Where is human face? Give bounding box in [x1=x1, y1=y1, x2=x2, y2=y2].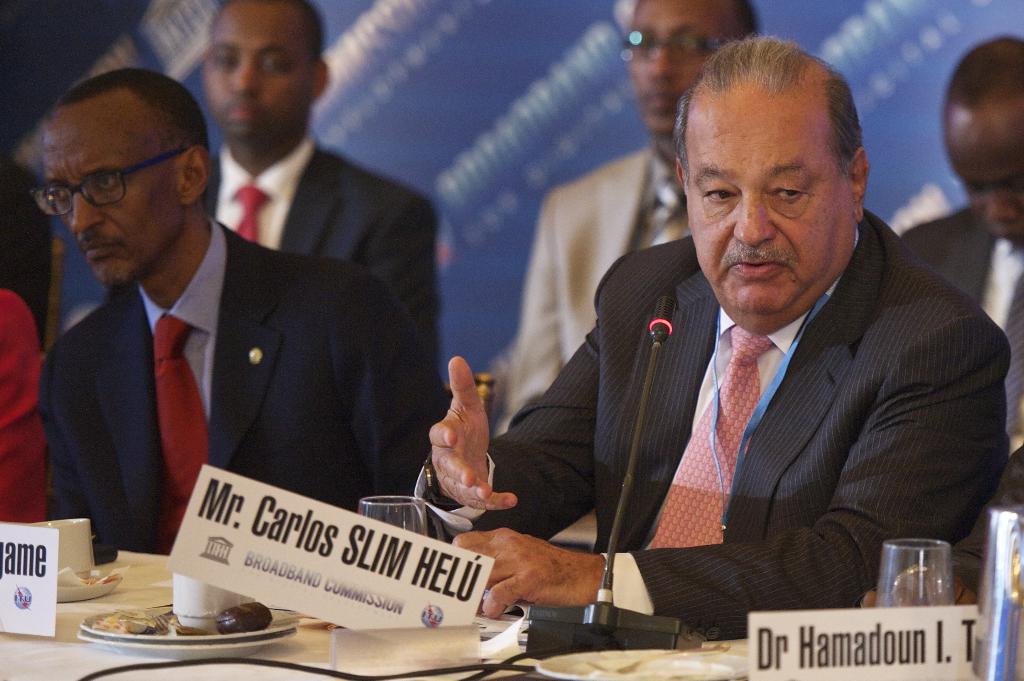
[x1=620, y1=0, x2=745, y2=129].
